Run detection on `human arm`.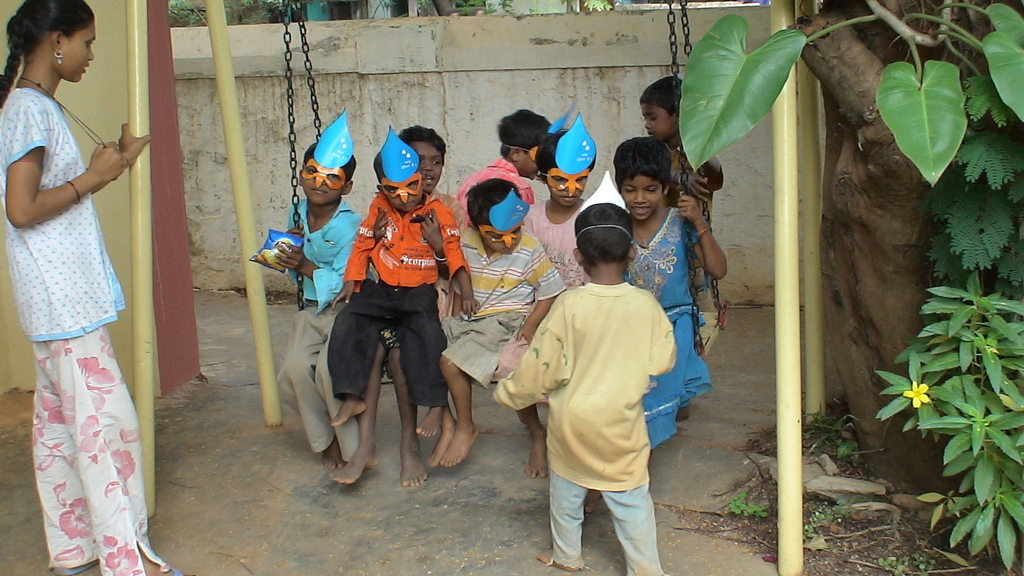
Result: [668,170,710,205].
